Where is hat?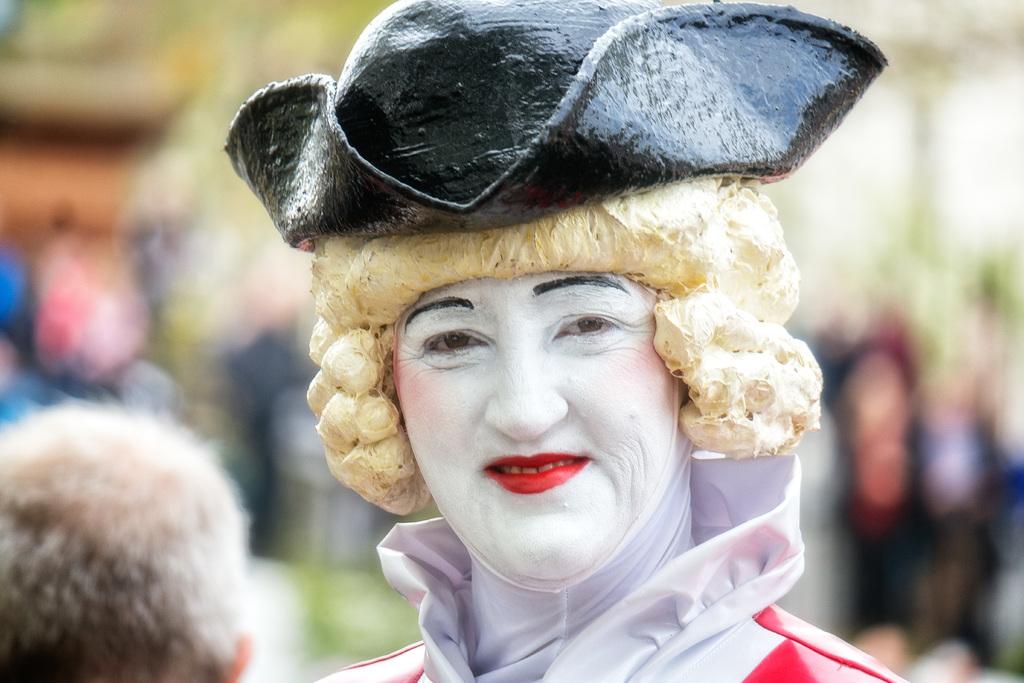
left=222, top=0, right=887, bottom=251.
